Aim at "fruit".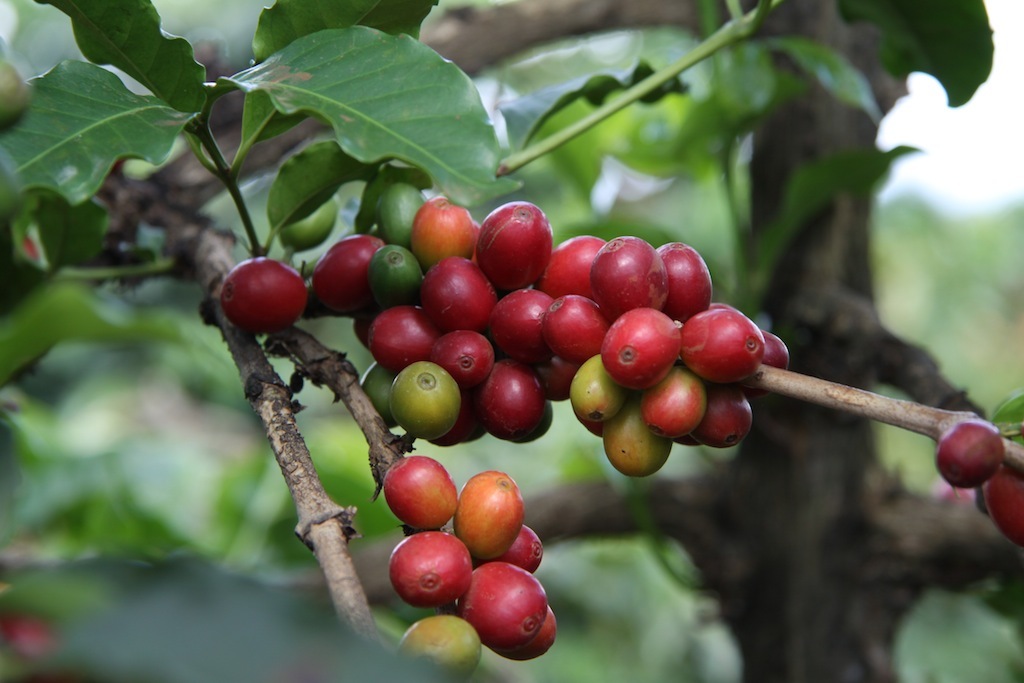
Aimed at l=934, t=419, r=995, b=489.
